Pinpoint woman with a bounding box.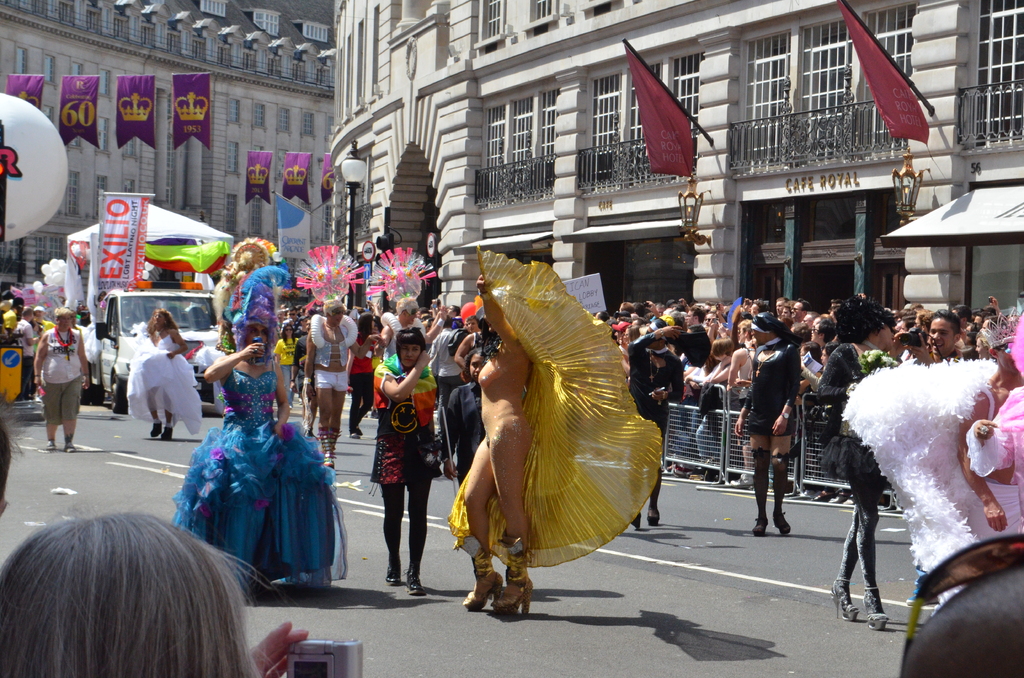
<bbox>125, 305, 205, 444</bbox>.
